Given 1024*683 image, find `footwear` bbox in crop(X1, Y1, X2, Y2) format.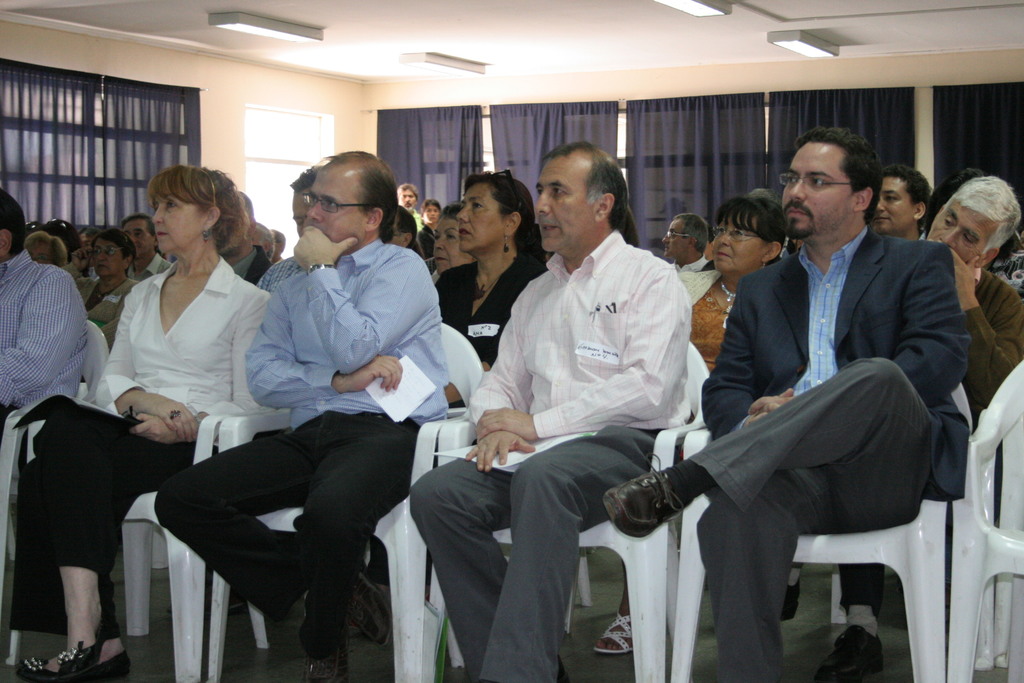
crop(816, 625, 886, 682).
